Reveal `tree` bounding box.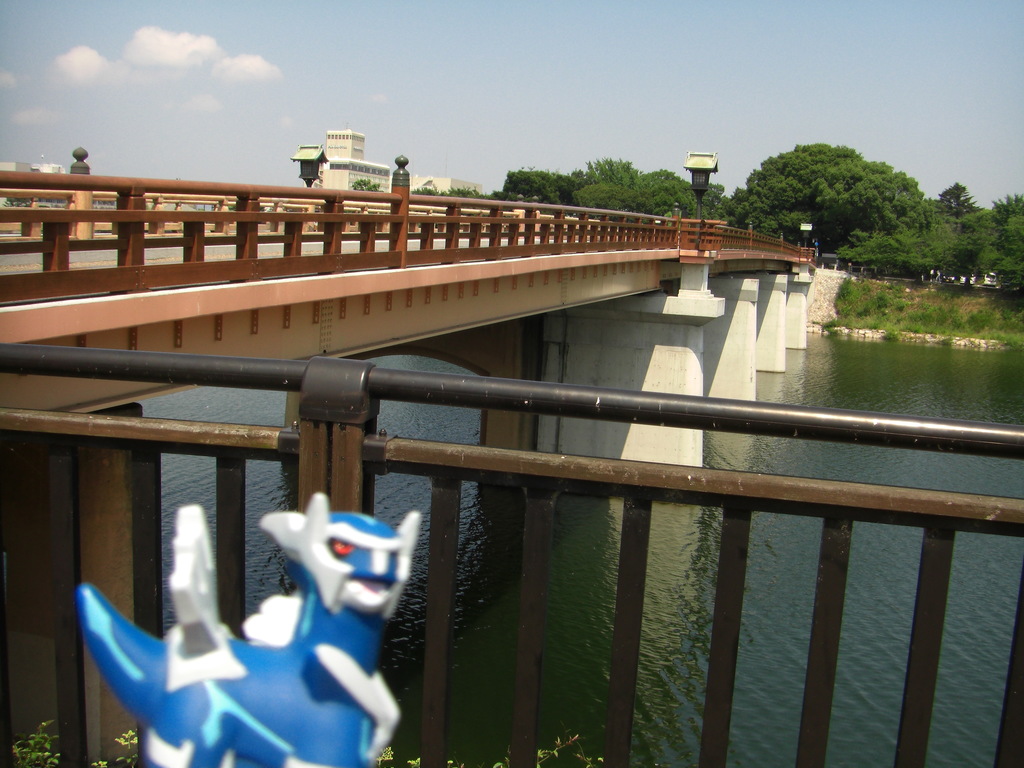
Revealed: (left=945, top=182, right=973, bottom=225).
